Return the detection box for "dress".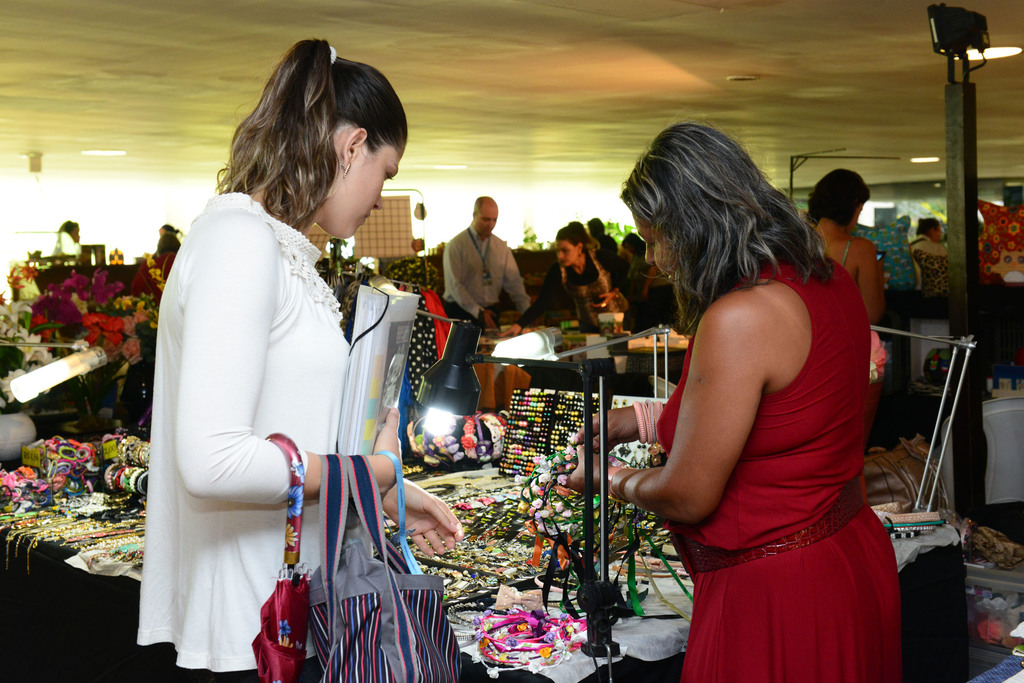
box(652, 260, 902, 682).
